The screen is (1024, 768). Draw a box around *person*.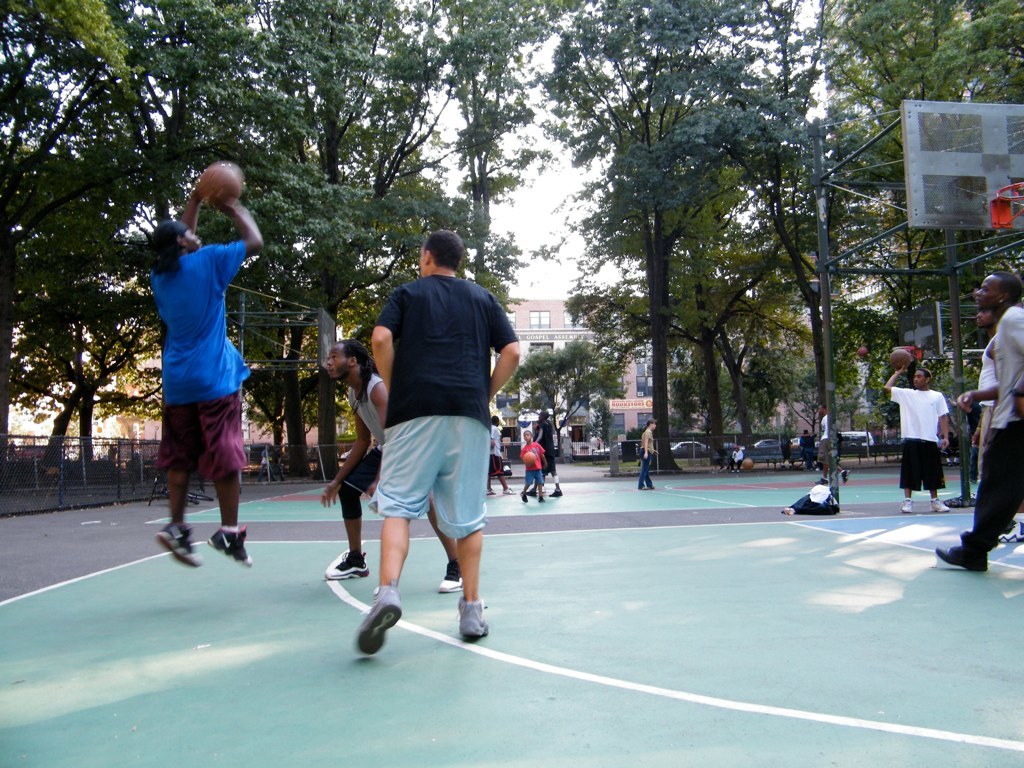
{"x1": 523, "y1": 407, "x2": 562, "y2": 500}.
